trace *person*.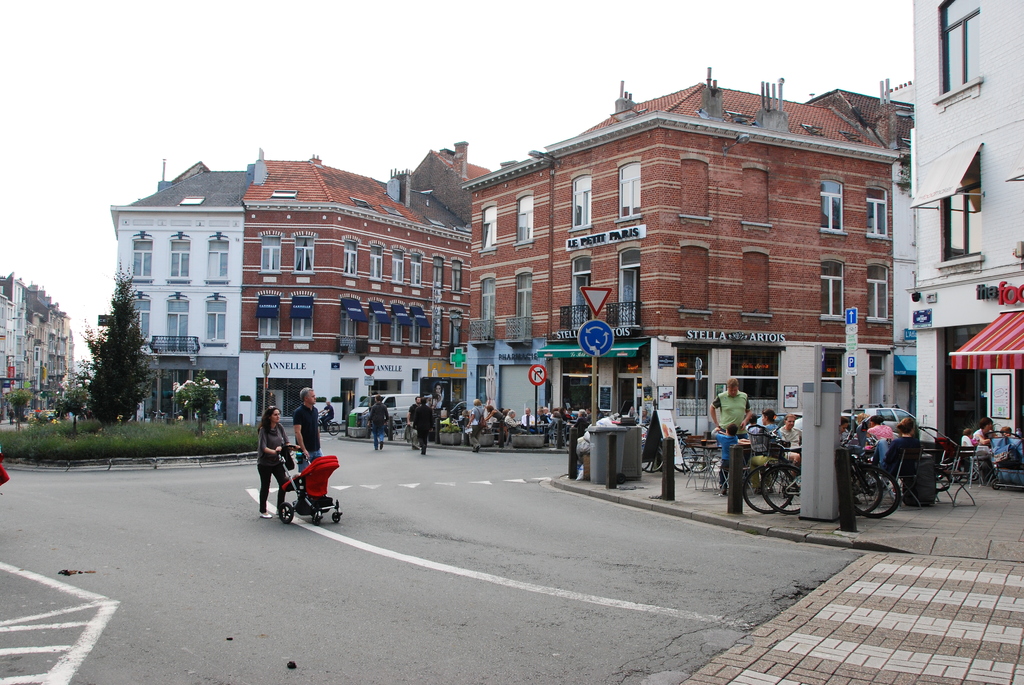
Traced to (500, 409, 523, 439).
